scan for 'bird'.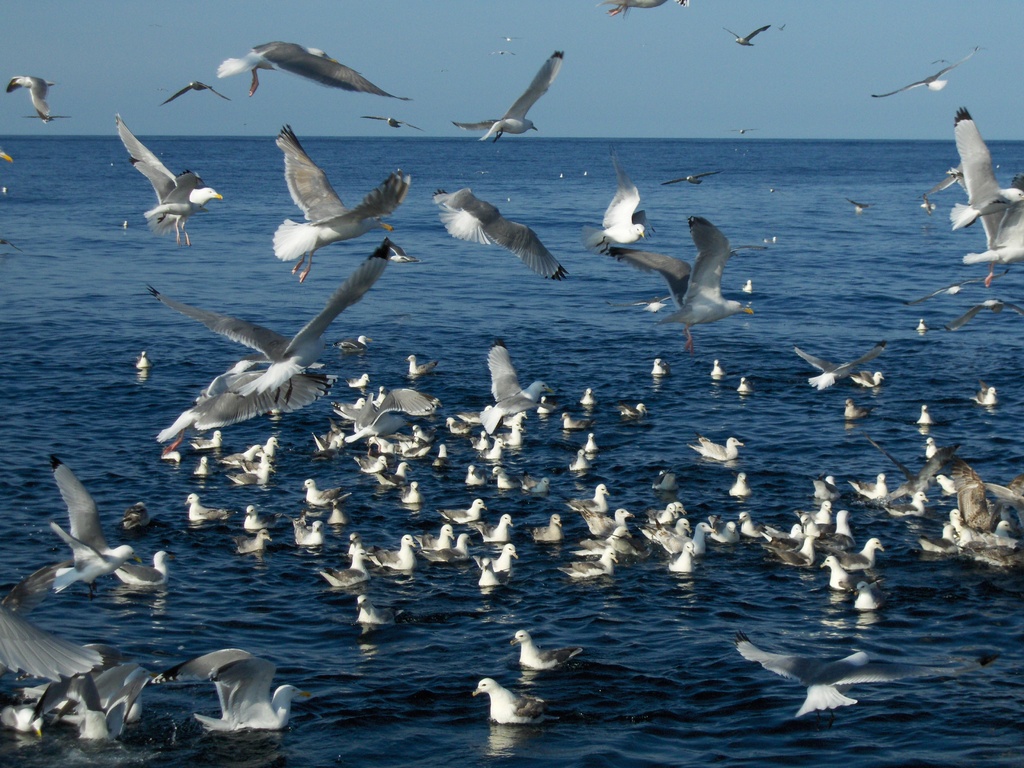
Scan result: detection(248, 131, 402, 258).
